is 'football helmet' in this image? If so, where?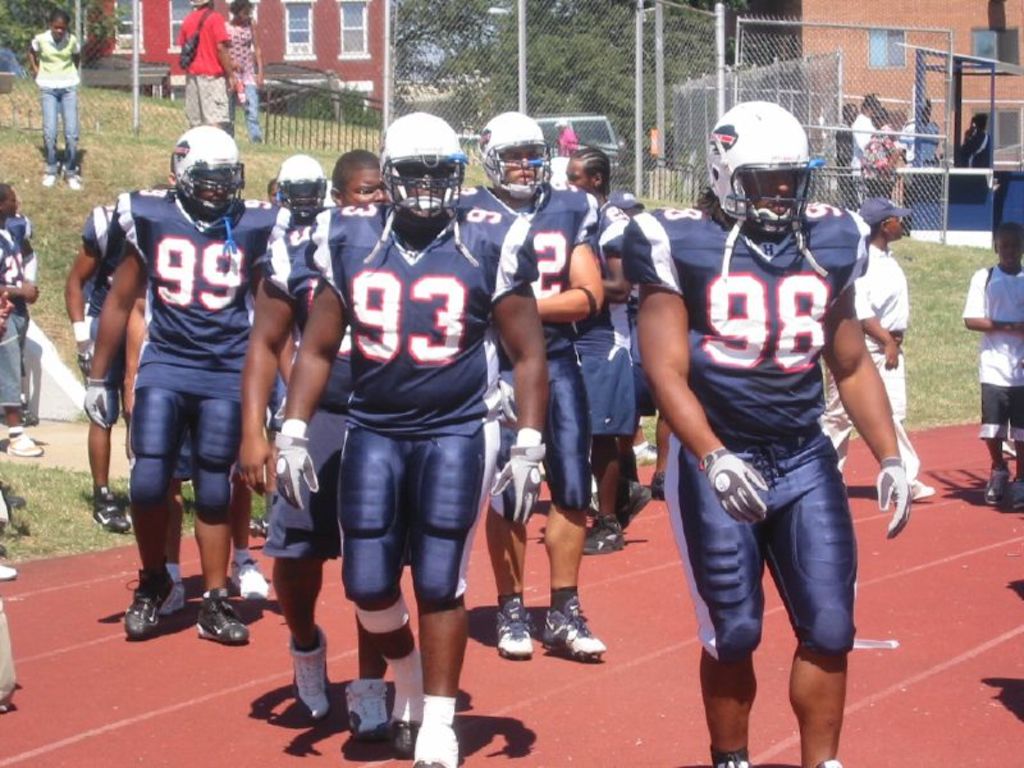
Yes, at (x1=471, y1=104, x2=554, y2=198).
